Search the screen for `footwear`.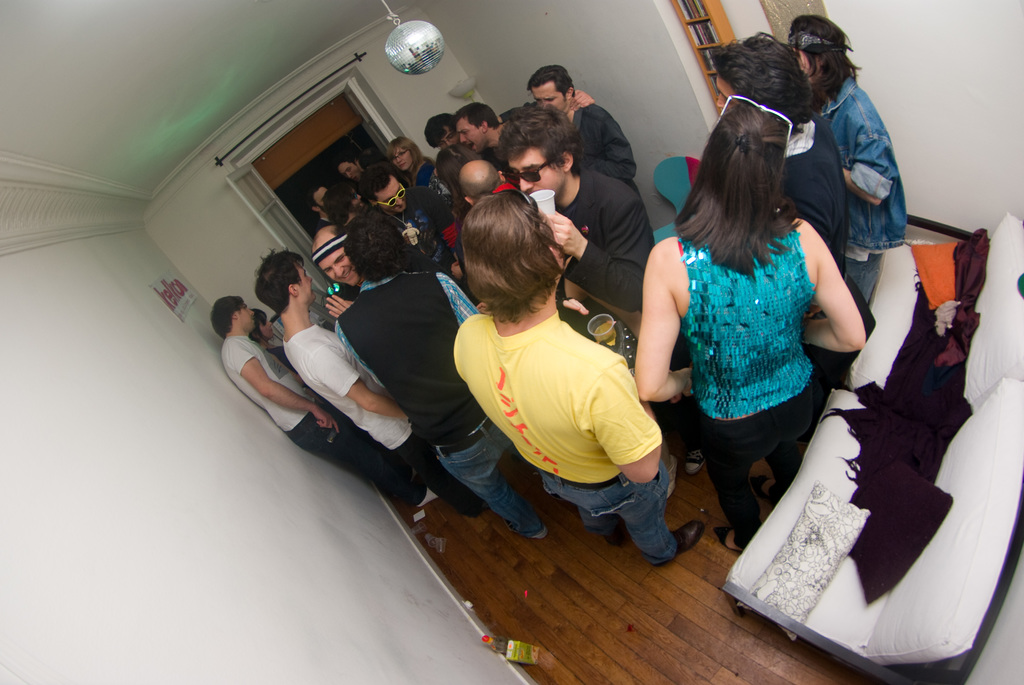
Found at (717, 523, 758, 556).
